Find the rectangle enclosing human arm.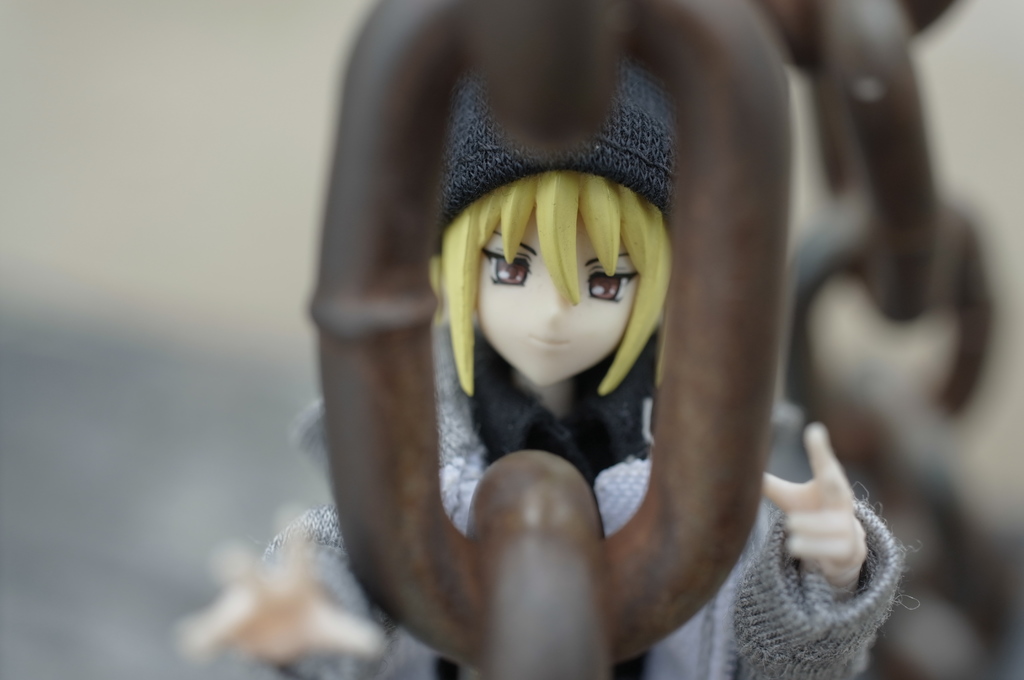
172:497:383:673.
